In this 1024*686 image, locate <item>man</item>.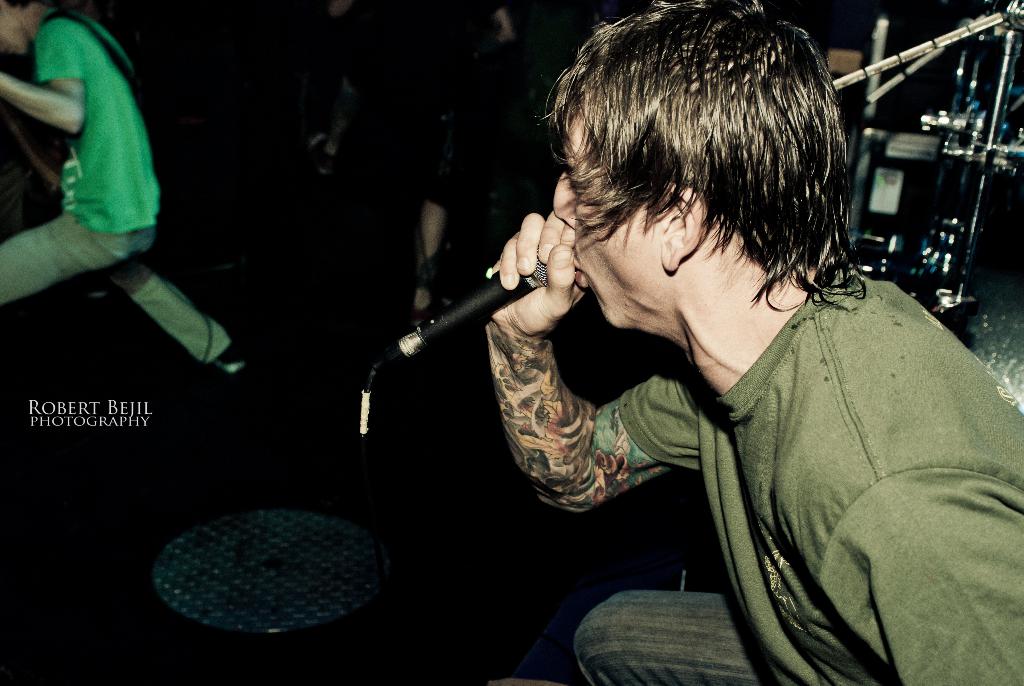
Bounding box: 0:0:246:379.
